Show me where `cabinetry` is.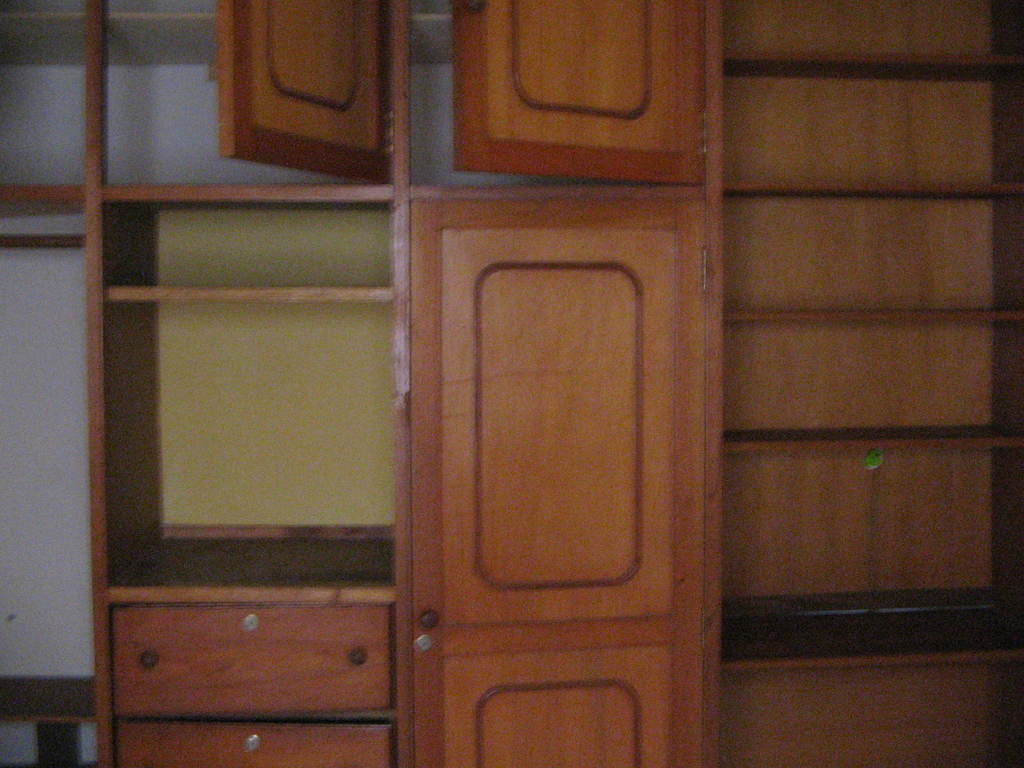
`cabinetry` is at select_region(112, 601, 383, 717).
